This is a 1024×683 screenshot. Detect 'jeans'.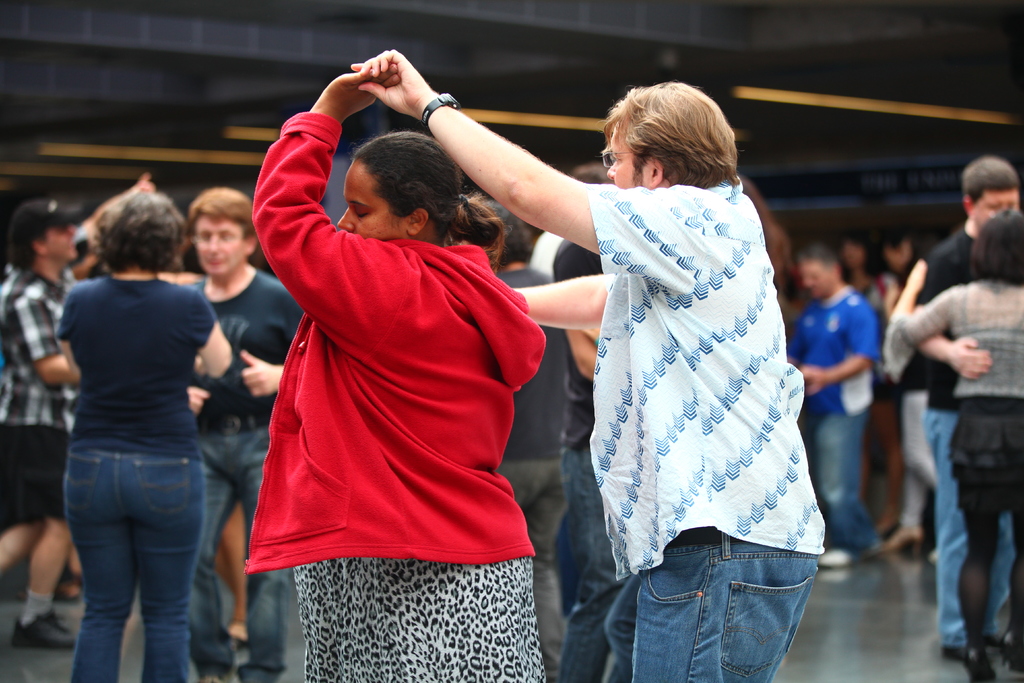
[632,529,814,682].
